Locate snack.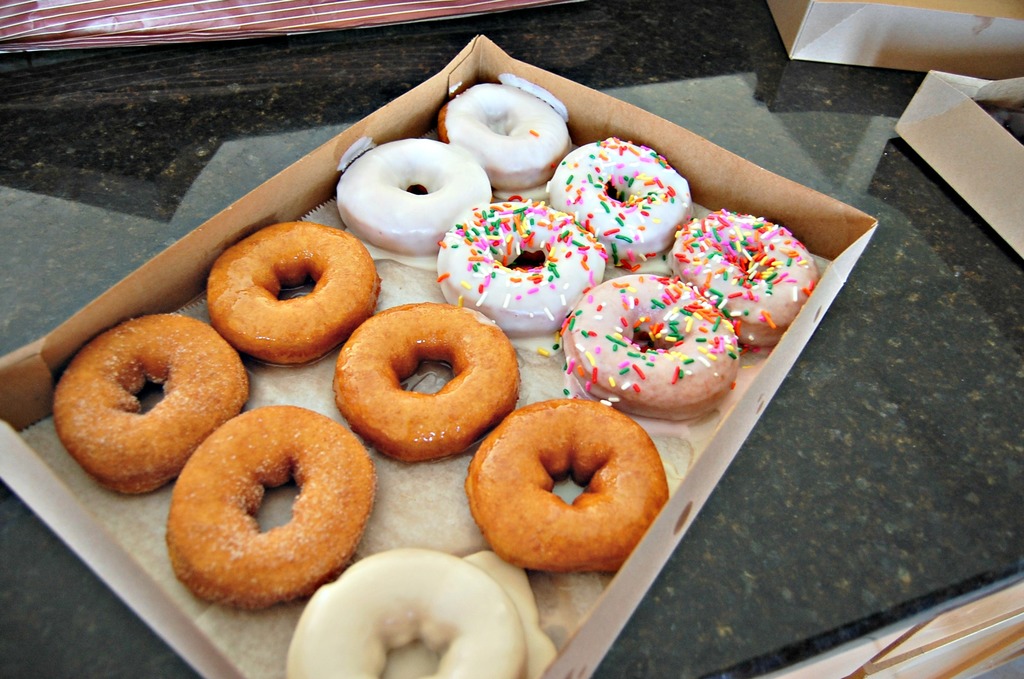
Bounding box: <bbox>447, 77, 573, 177</bbox>.
